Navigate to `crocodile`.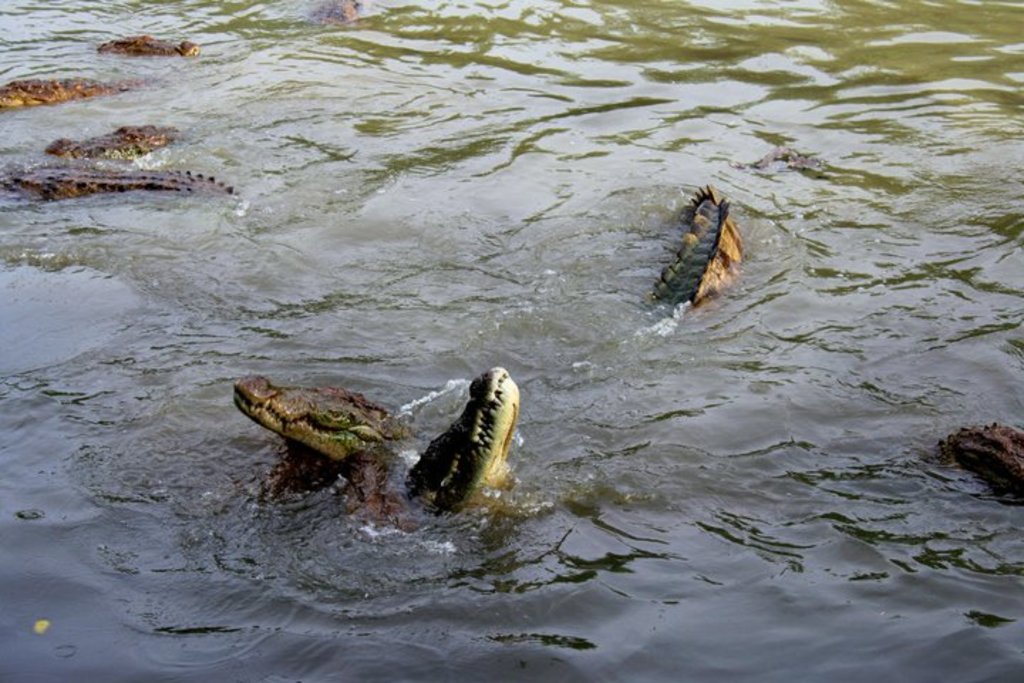
Navigation target: BBox(230, 371, 422, 521).
